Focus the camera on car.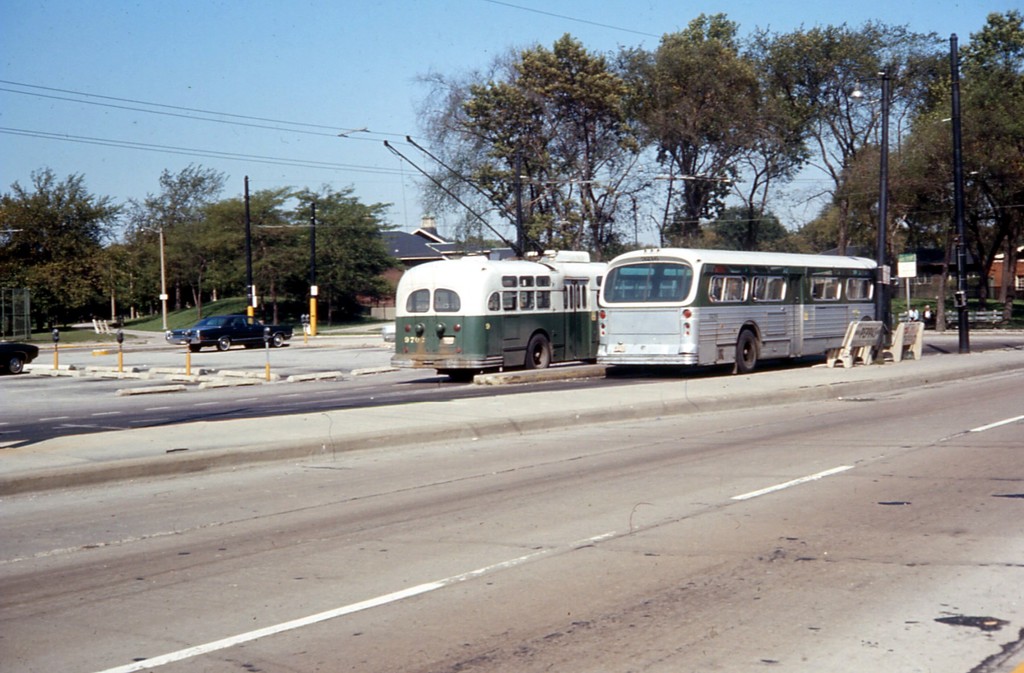
Focus region: 164:311:296:350.
